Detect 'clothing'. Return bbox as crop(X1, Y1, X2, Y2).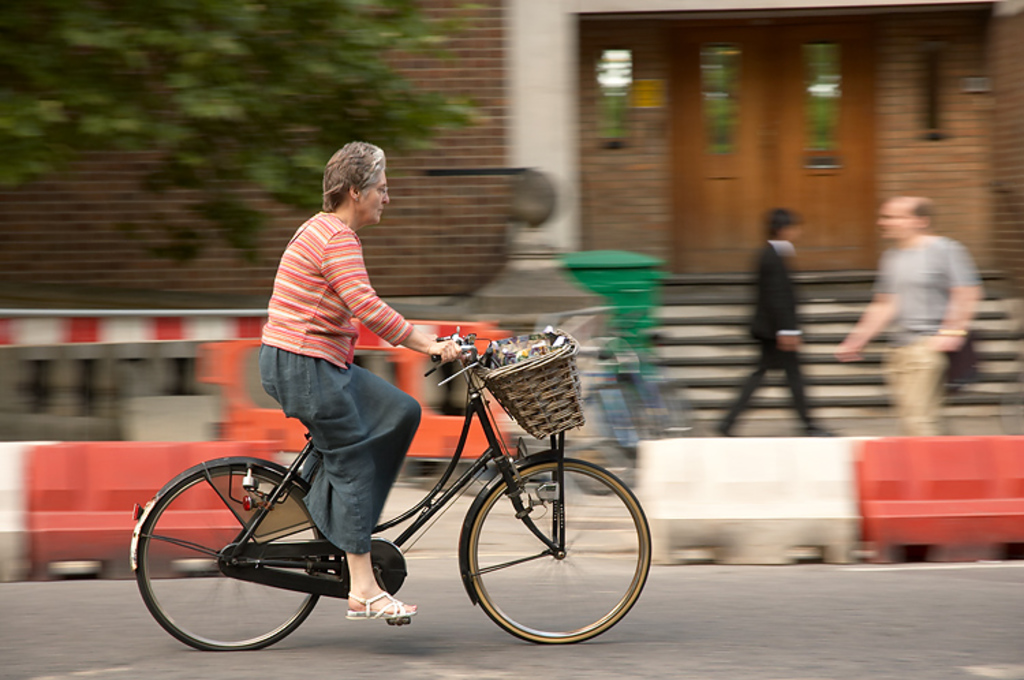
crop(720, 247, 815, 436).
